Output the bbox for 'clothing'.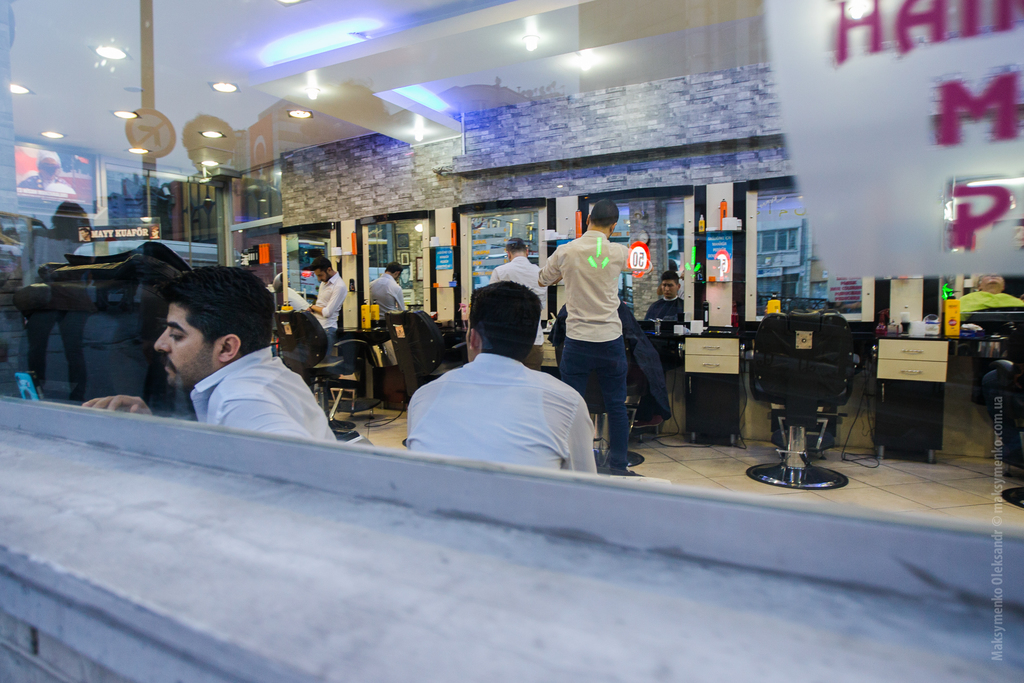
[309, 265, 344, 354].
